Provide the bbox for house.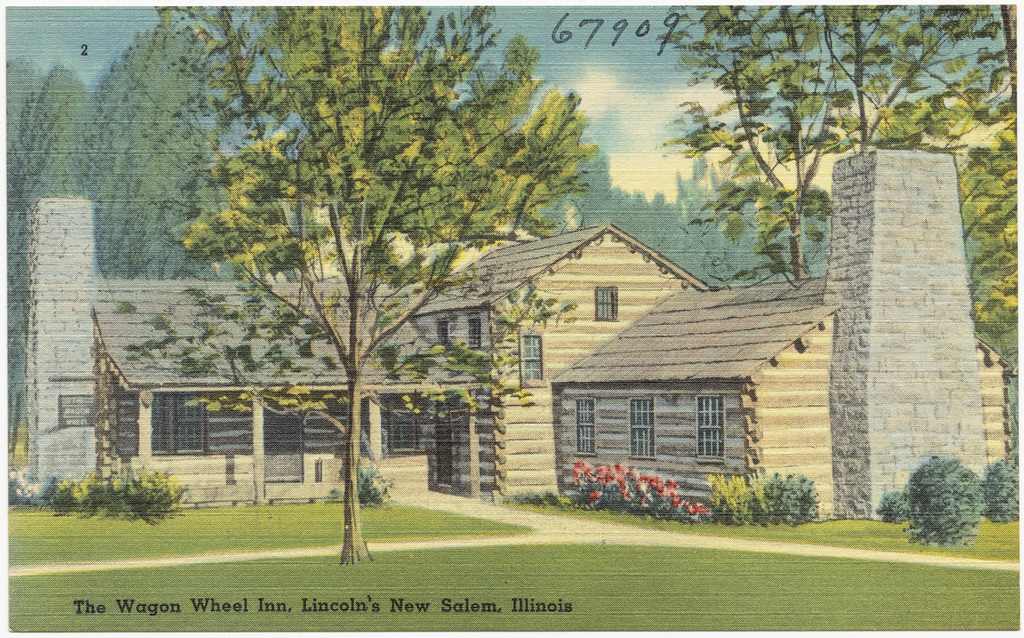
<region>446, 233, 710, 544</region>.
